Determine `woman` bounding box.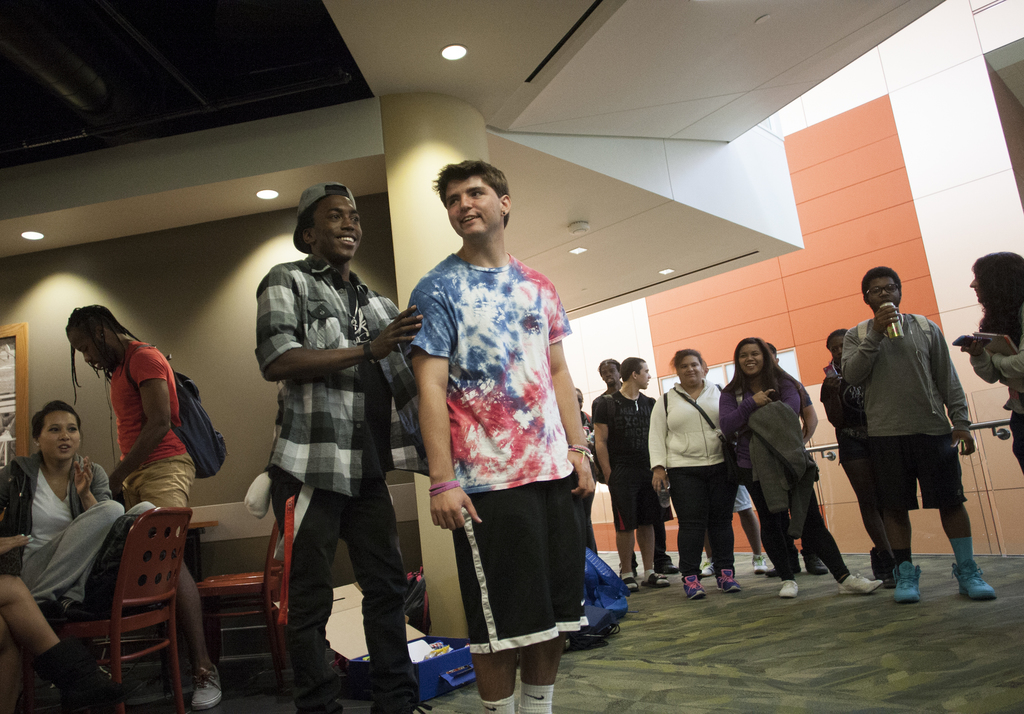
Determined: x1=643 y1=349 x2=730 y2=596.
